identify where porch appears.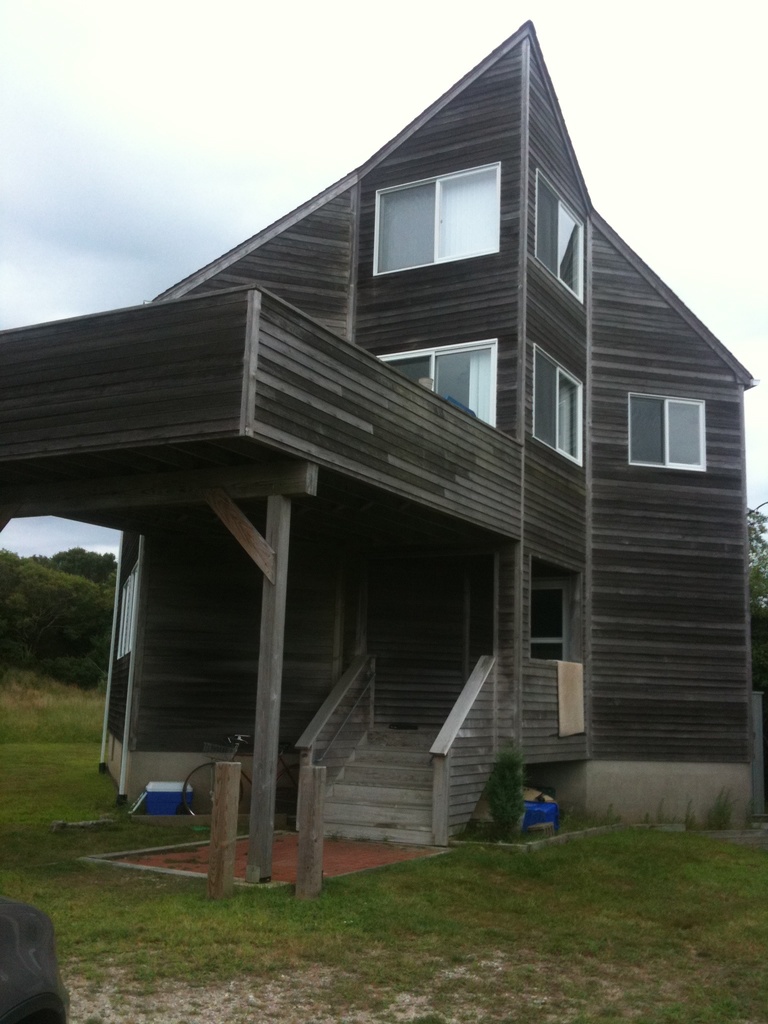
Appears at select_region(323, 725, 589, 843).
